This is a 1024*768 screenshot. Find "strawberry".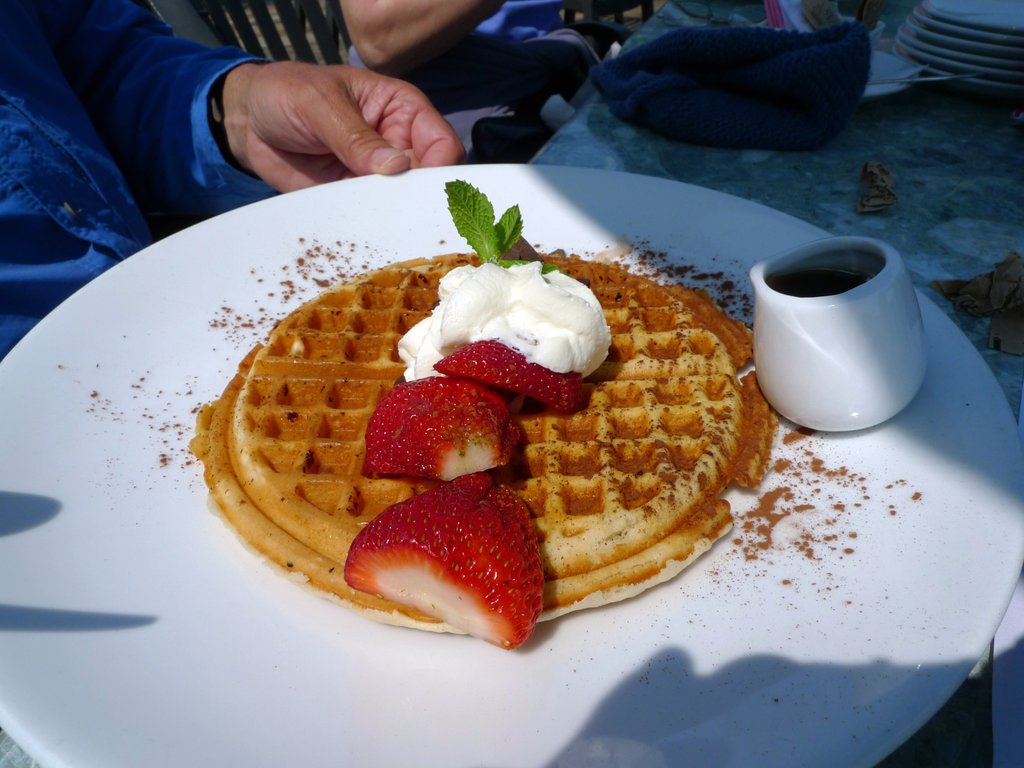
Bounding box: rect(367, 371, 519, 484).
